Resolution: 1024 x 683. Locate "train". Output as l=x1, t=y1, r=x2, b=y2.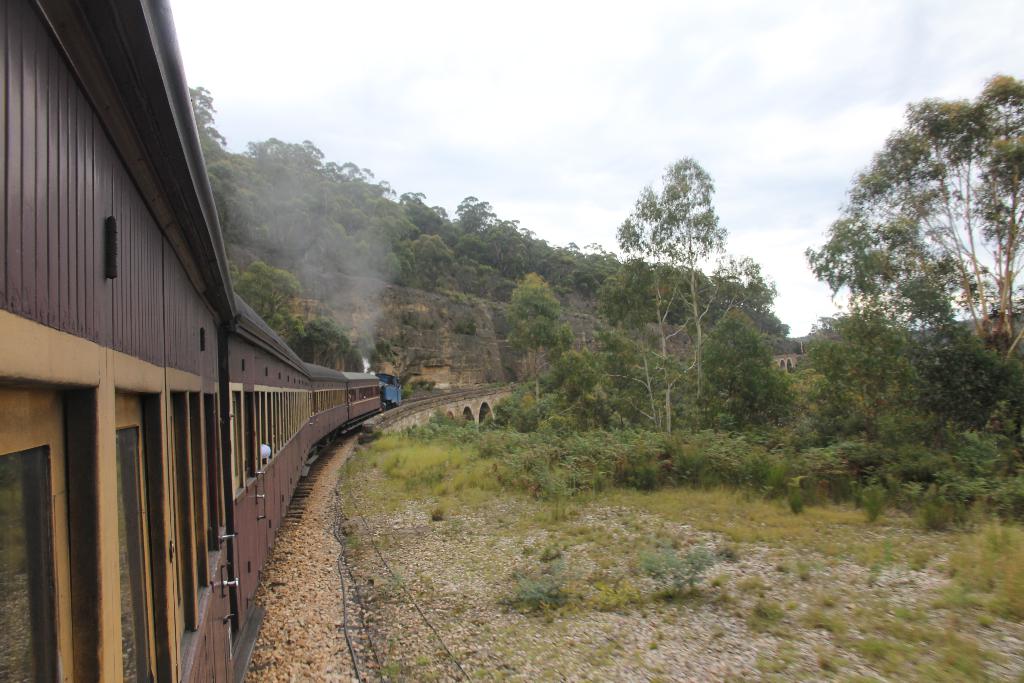
l=0, t=0, r=410, b=682.
